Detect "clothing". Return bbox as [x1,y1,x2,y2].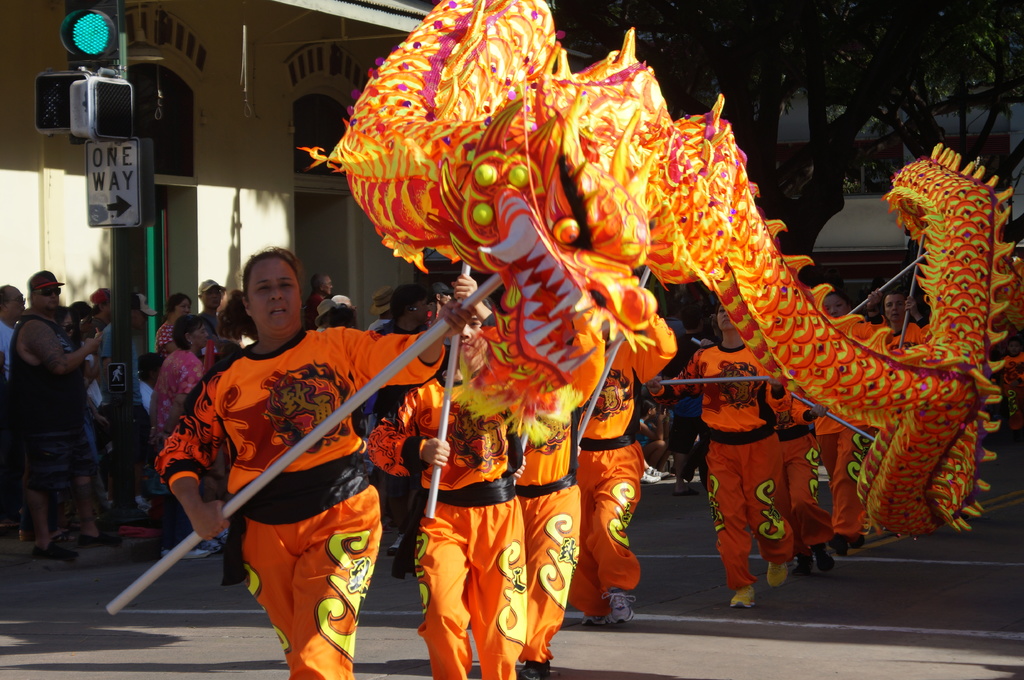
[173,285,417,654].
